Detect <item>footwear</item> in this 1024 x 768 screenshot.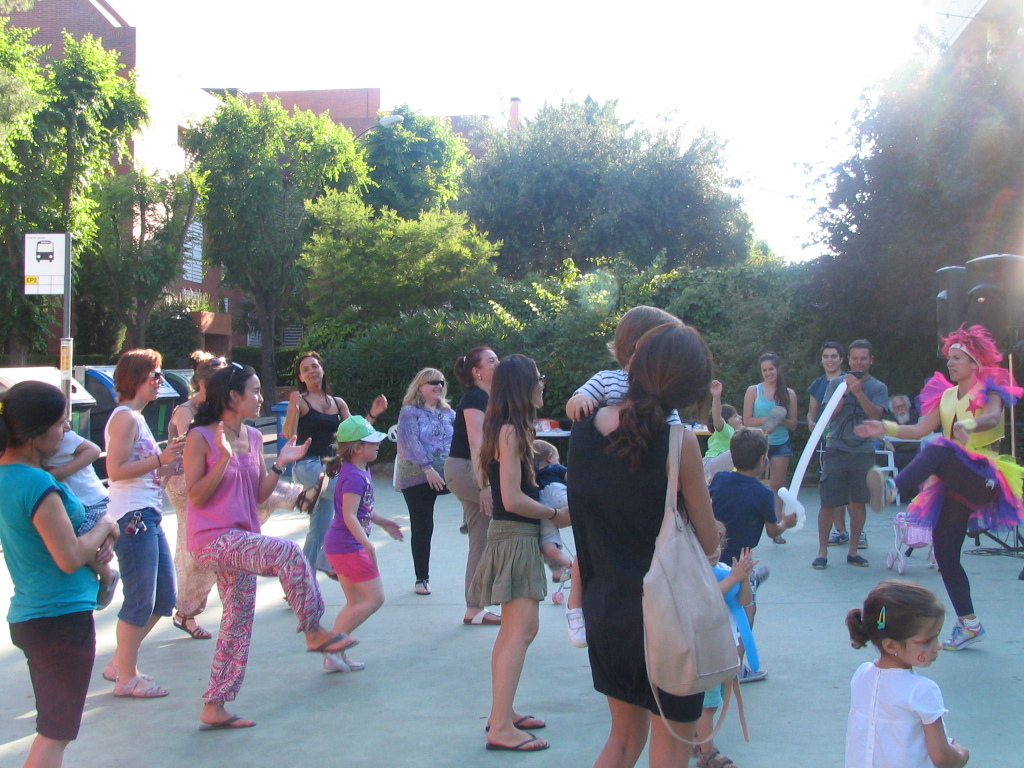
Detection: {"left": 848, "top": 554, "right": 870, "bottom": 568}.
